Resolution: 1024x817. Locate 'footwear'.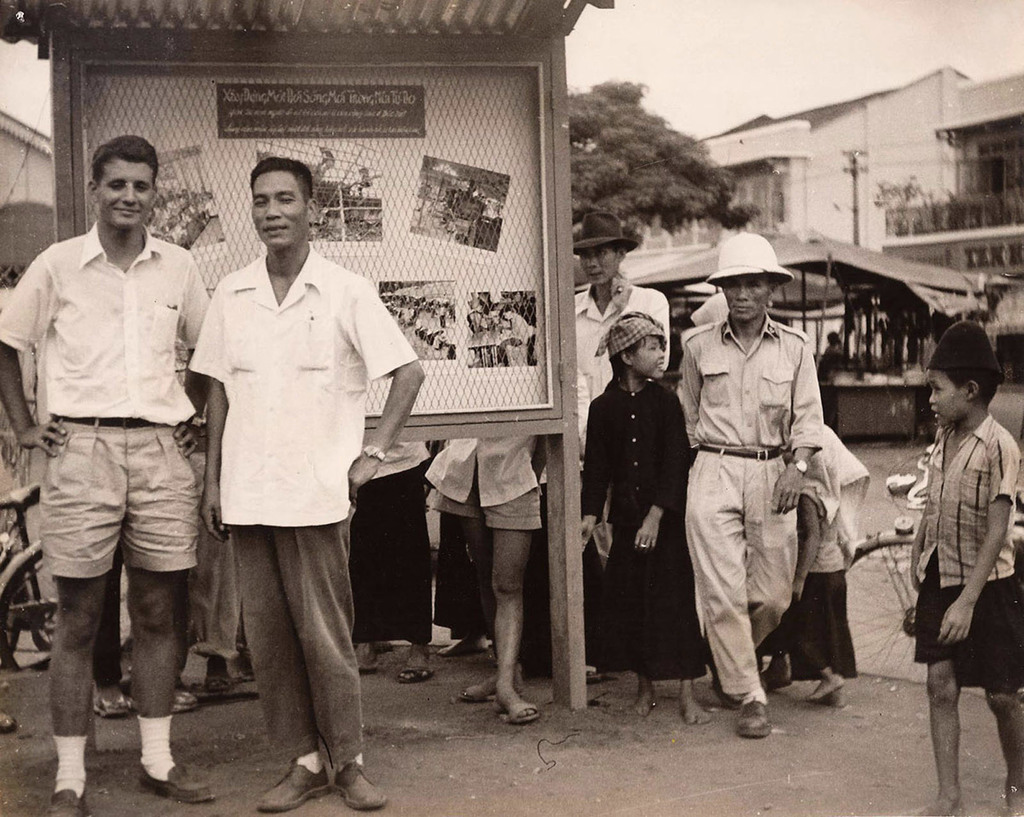
rect(44, 784, 91, 816).
